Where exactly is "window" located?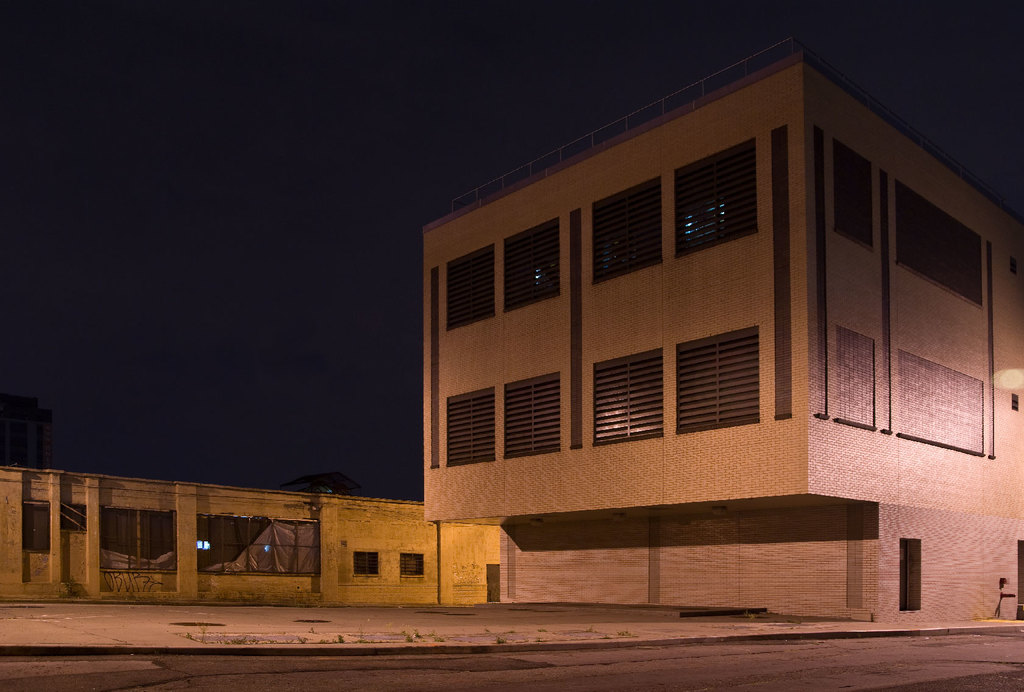
Its bounding box is [593,181,660,281].
